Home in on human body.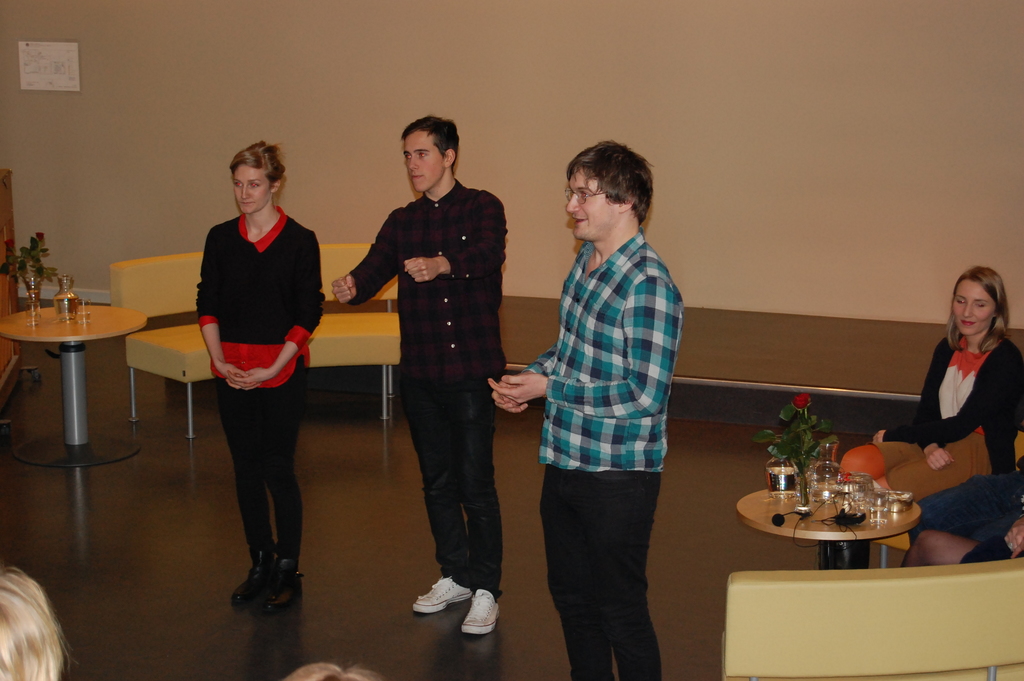
Homed in at (x1=323, y1=113, x2=504, y2=641).
